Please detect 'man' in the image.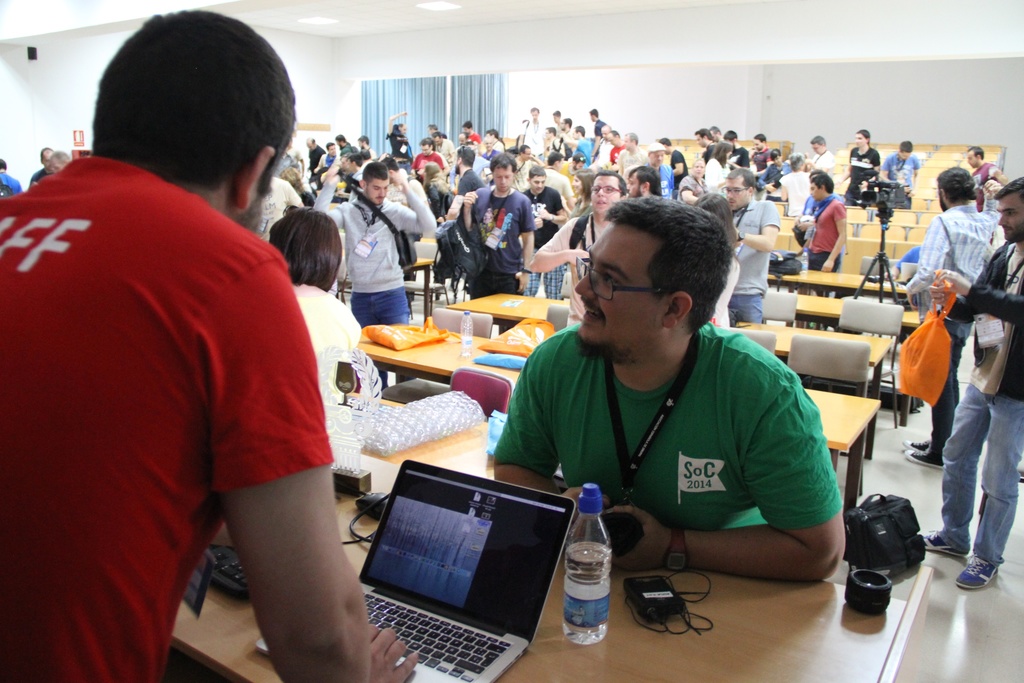
x1=913 y1=176 x2=1023 y2=590.
